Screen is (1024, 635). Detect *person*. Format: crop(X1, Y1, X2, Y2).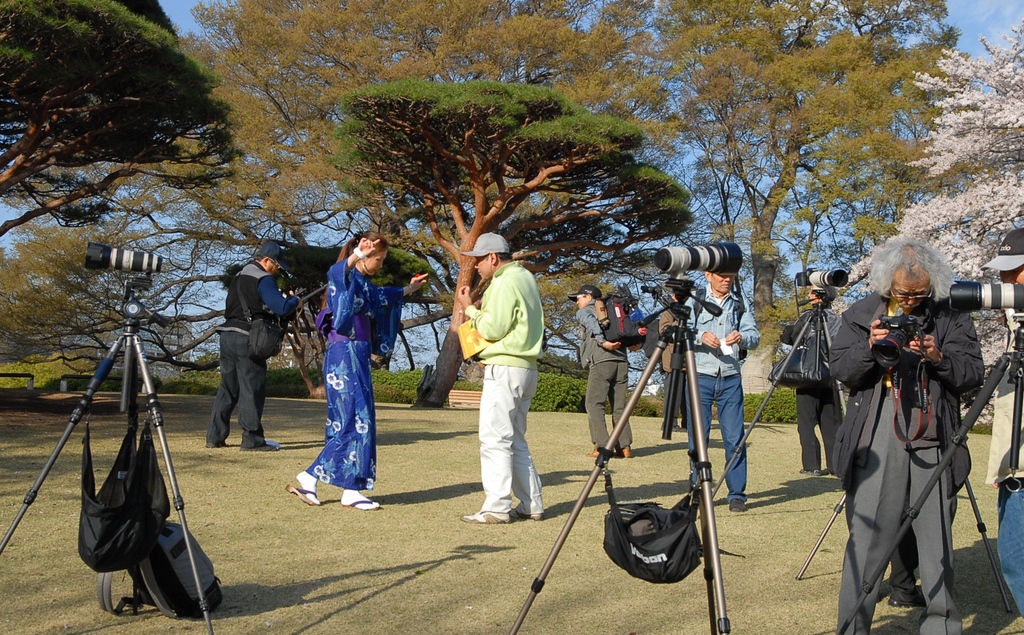
crop(285, 231, 431, 511).
